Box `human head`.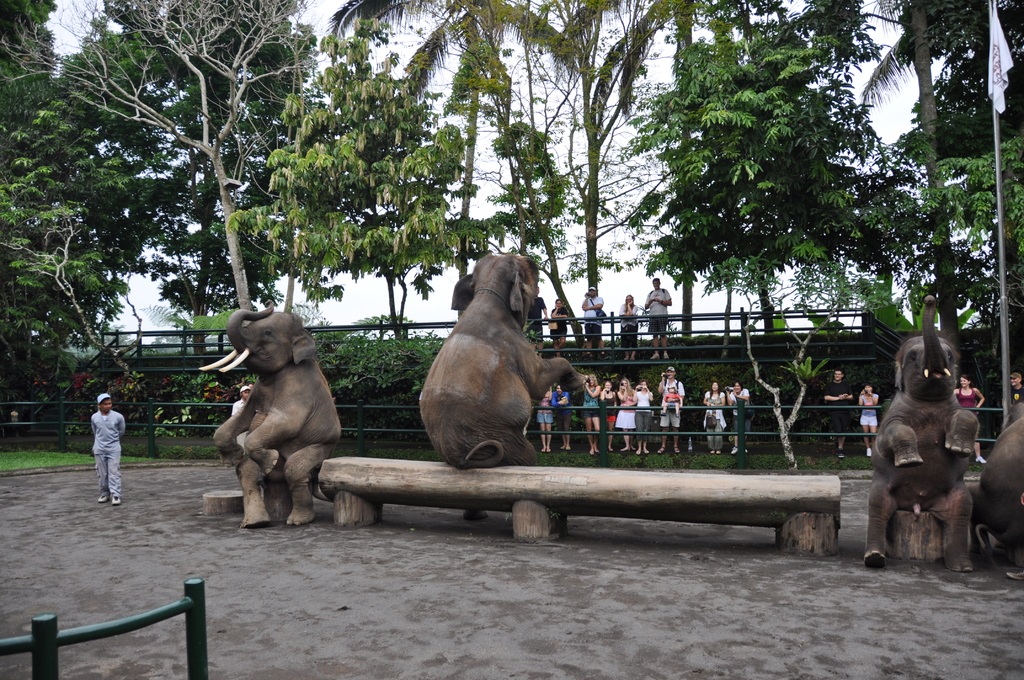
crop(959, 378, 967, 388).
